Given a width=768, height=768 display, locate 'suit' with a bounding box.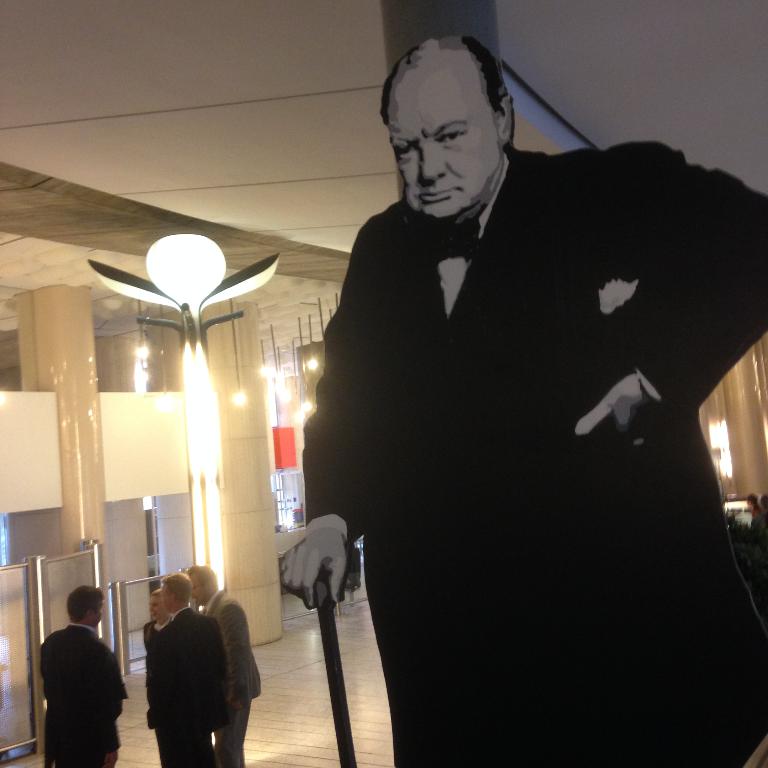
Located: crop(203, 593, 264, 767).
